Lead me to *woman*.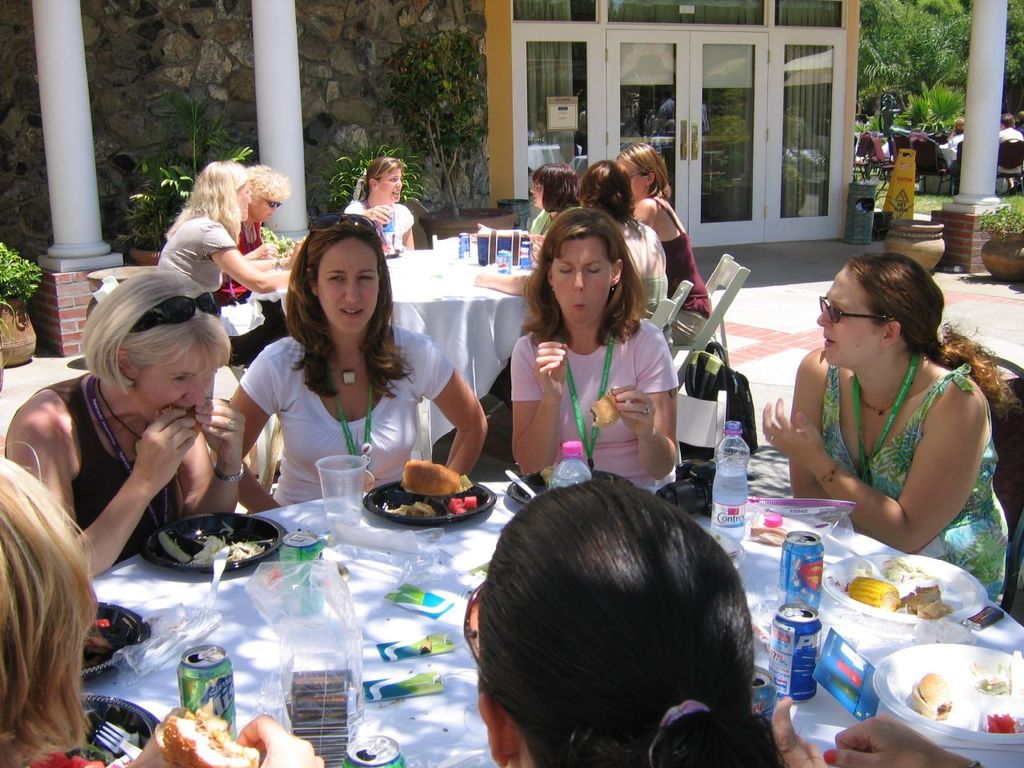
Lead to 521 165 583 246.
